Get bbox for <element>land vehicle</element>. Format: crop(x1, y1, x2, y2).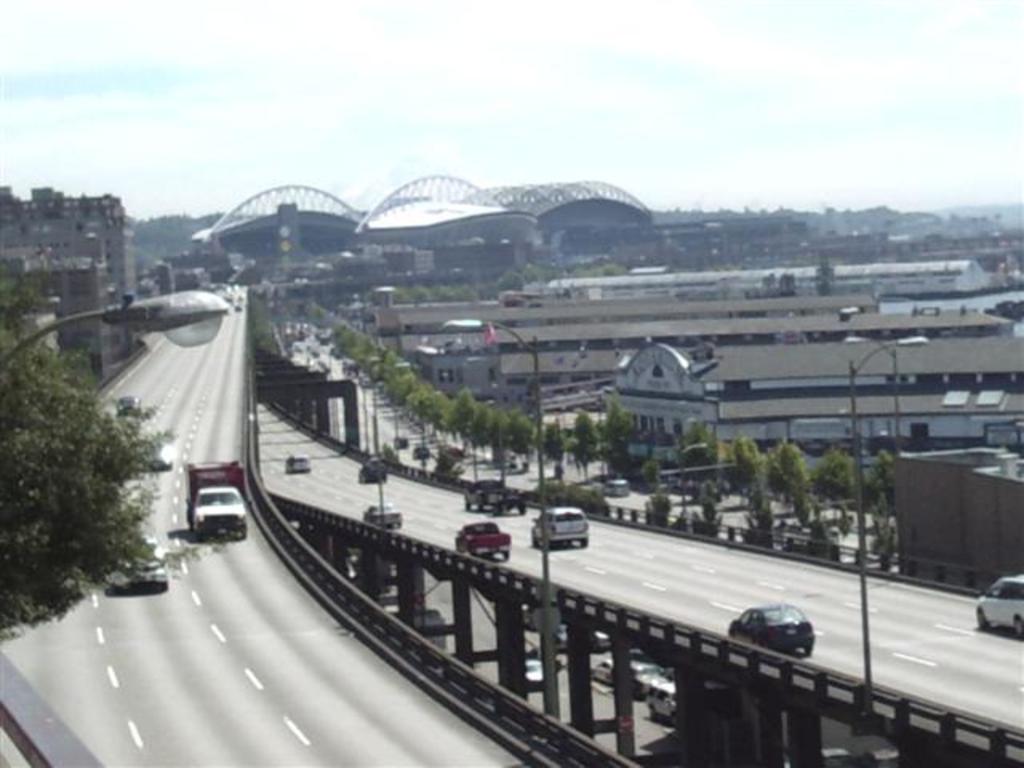
crop(106, 531, 170, 603).
